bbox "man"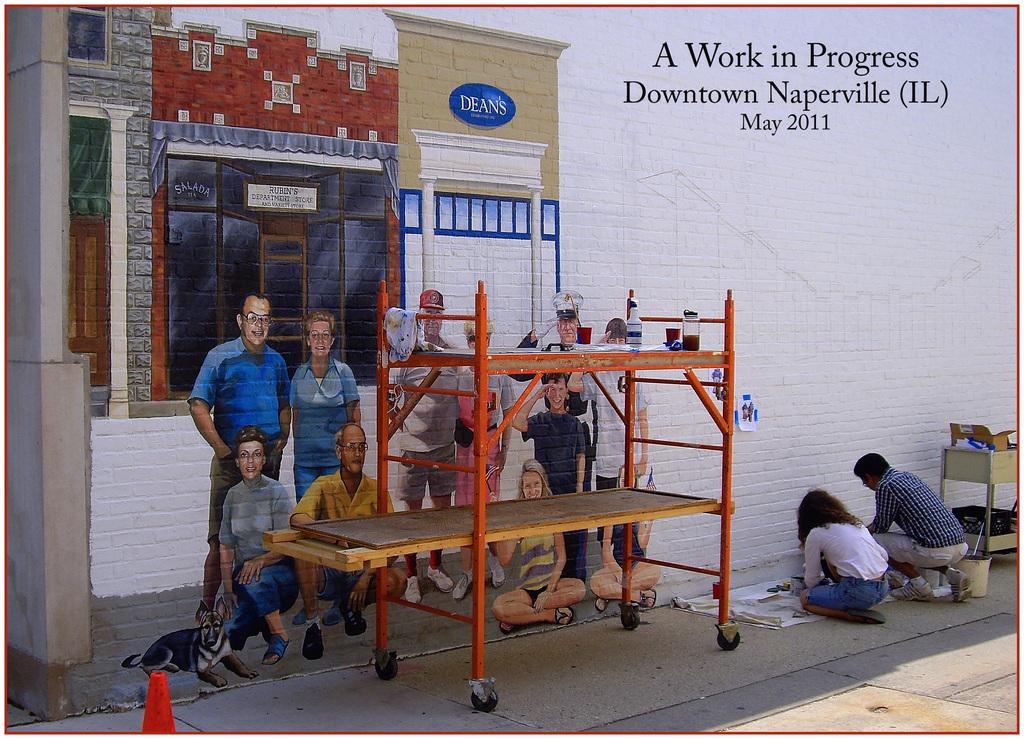
bbox=(566, 317, 646, 547)
